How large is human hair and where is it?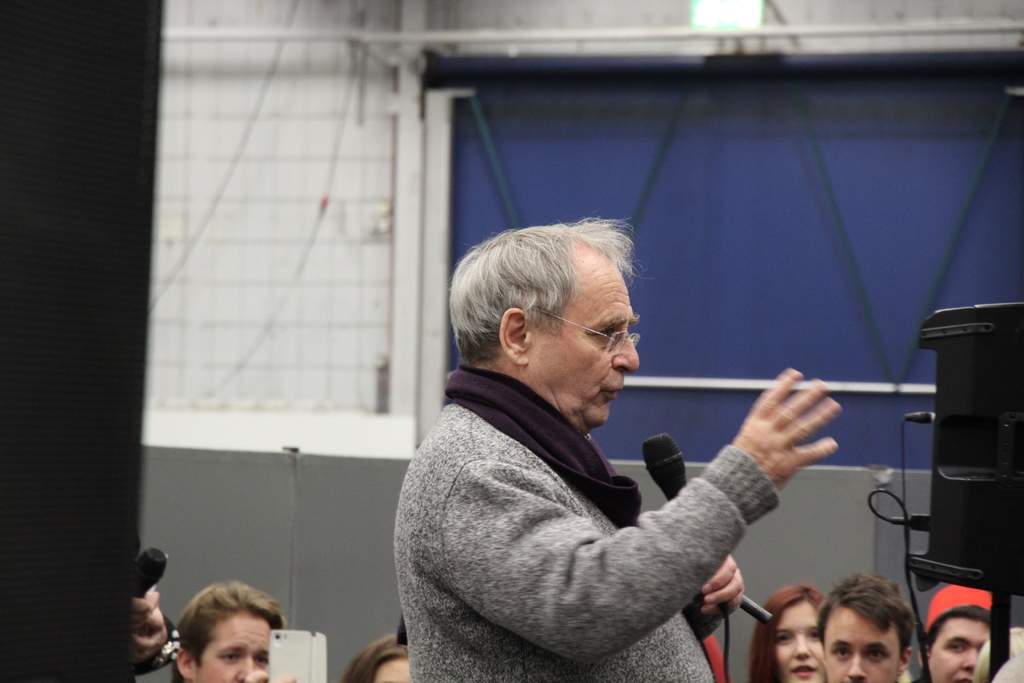
Bounding box: detection(744, 585, 824, 682).
